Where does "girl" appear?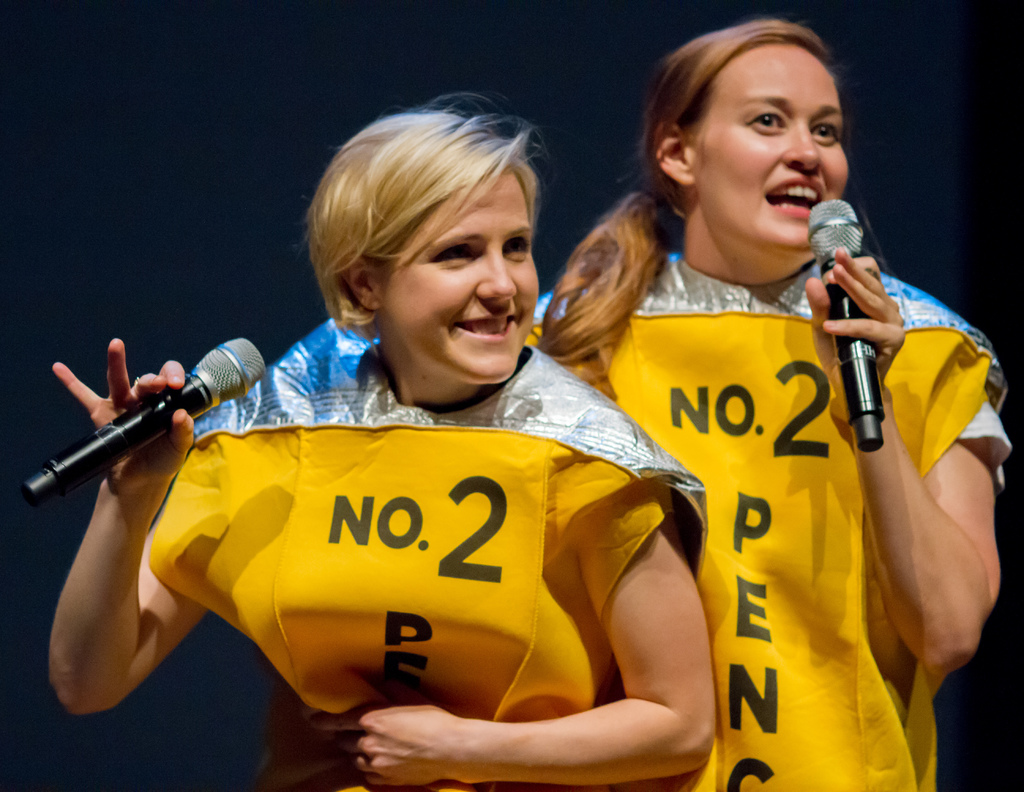
Appears at box=[543, 21, 1009, 791].
